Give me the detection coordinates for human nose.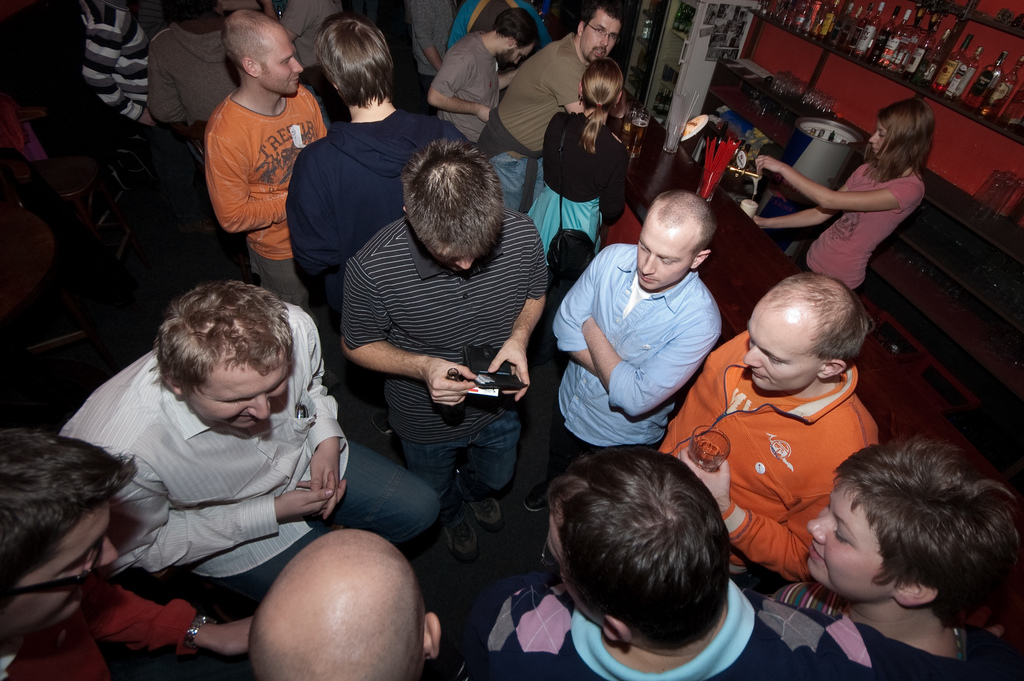
244 397 268 419.
